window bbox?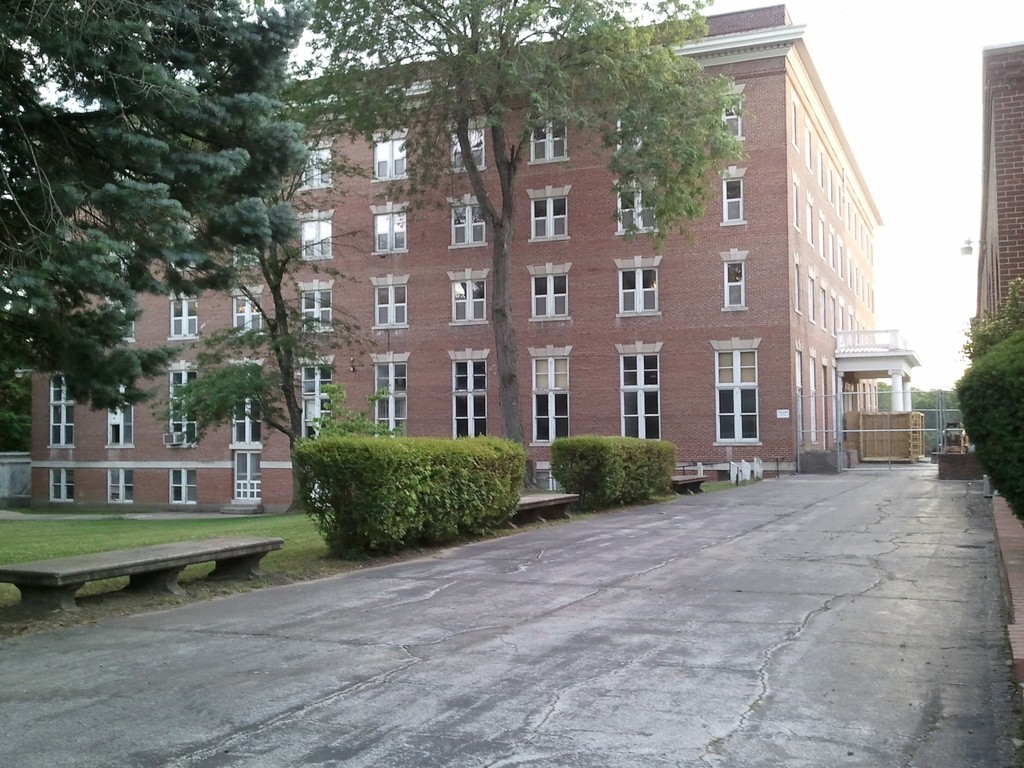
l=49, t=468, r=75, b=505
